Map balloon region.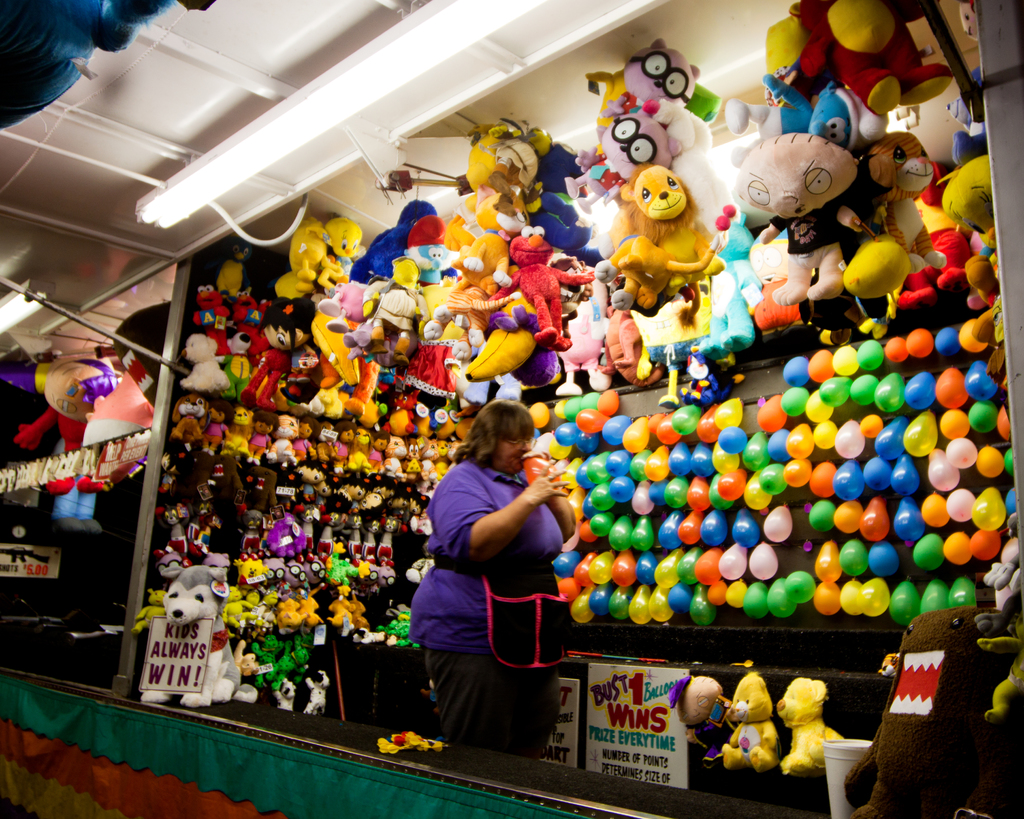
Mapped to (x1=594, y1=485, x2=609, y2=512).
